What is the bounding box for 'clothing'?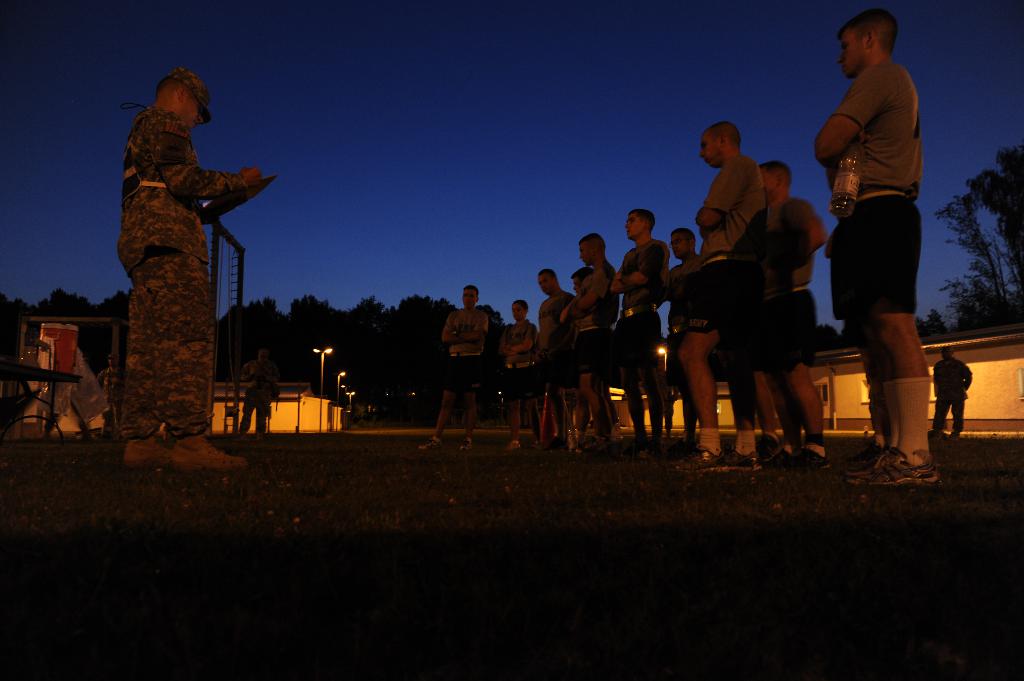
x1=103 y1=52 x2=252 y2=429.
